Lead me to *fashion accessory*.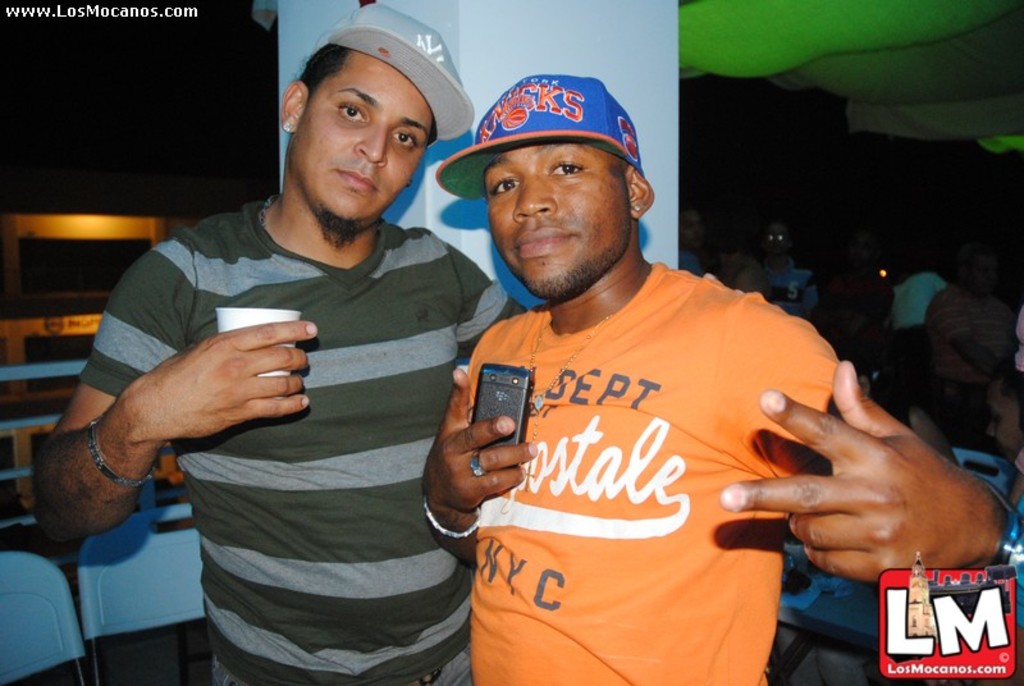
Lead to x1=321, y1=0, x2=474, y2=150.
